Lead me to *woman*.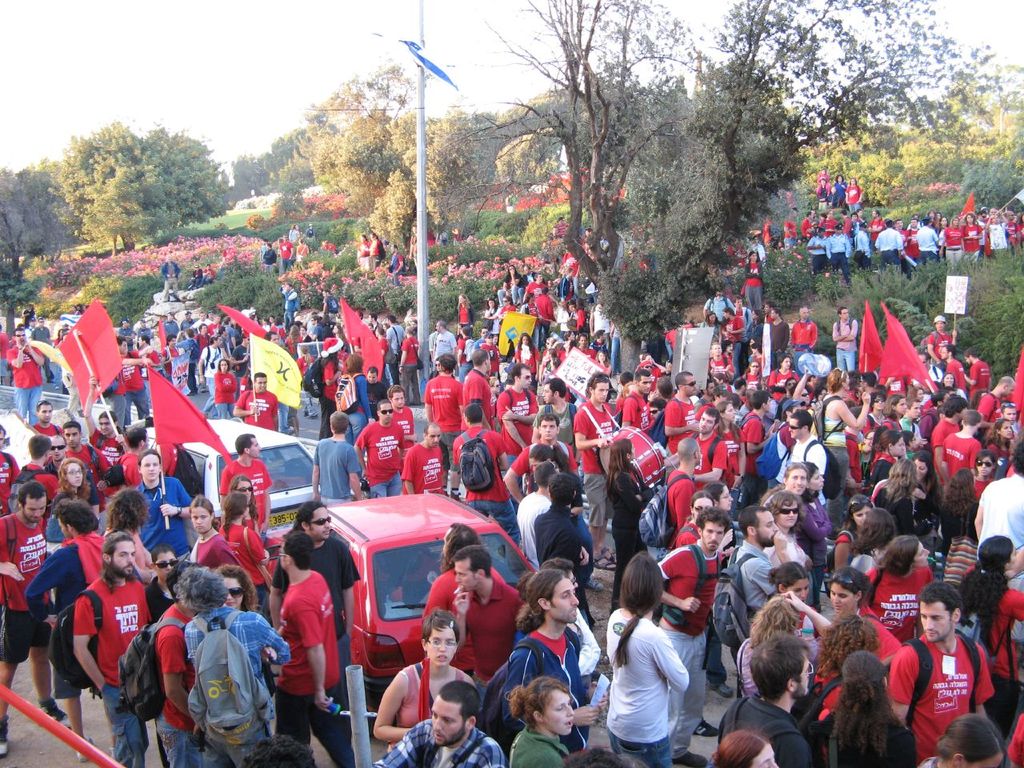
Lead to box=[954, 533, 1023, 710].
